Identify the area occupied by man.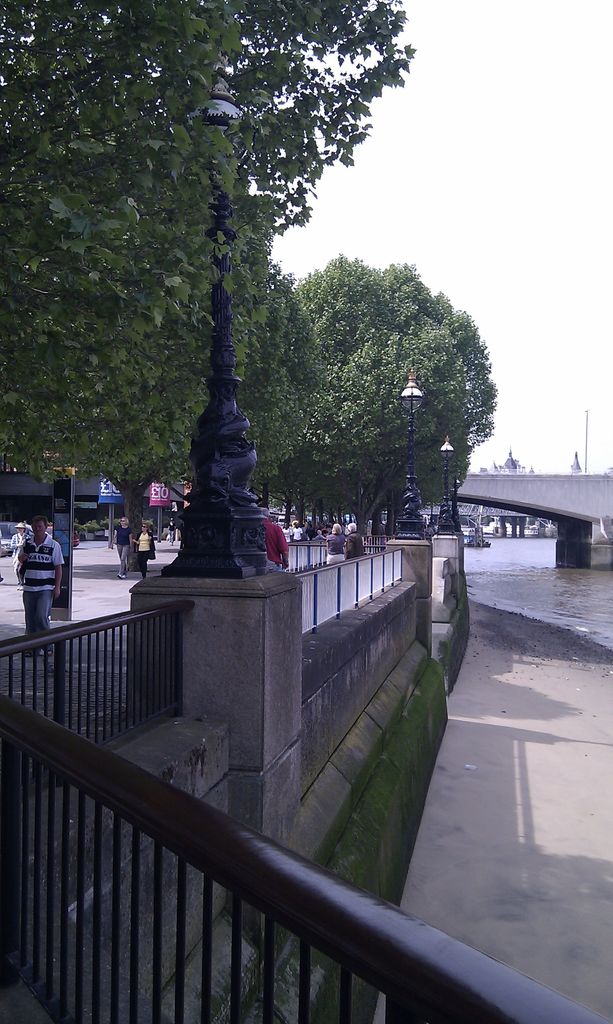
Area: [left=292, top=520, right=303, bottom=543].
